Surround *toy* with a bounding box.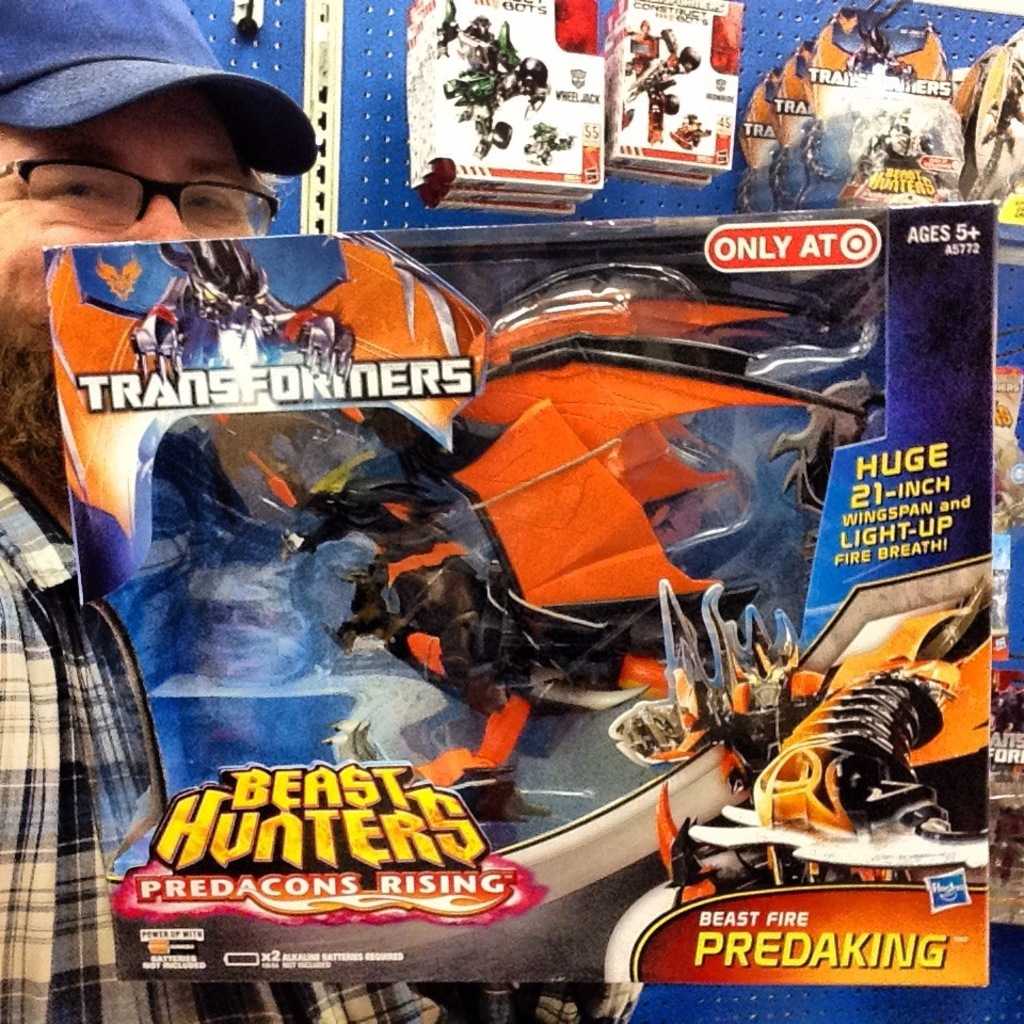
x1=267 y1=404 x2=661 y2=837.
